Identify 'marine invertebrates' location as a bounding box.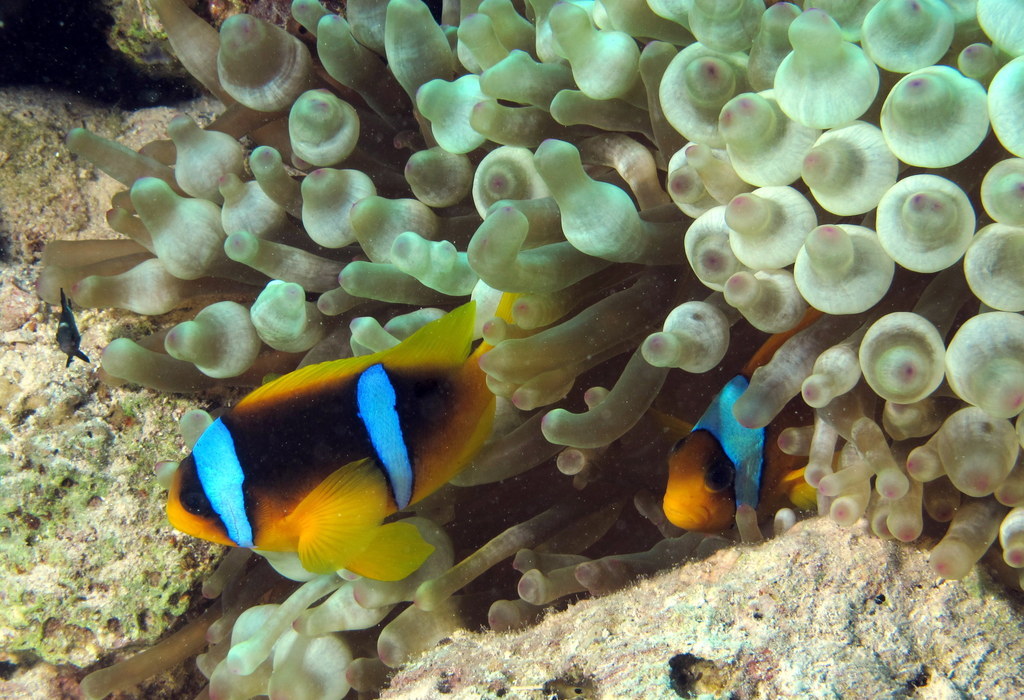
left=0, top=316, right=283, bottom=679.
